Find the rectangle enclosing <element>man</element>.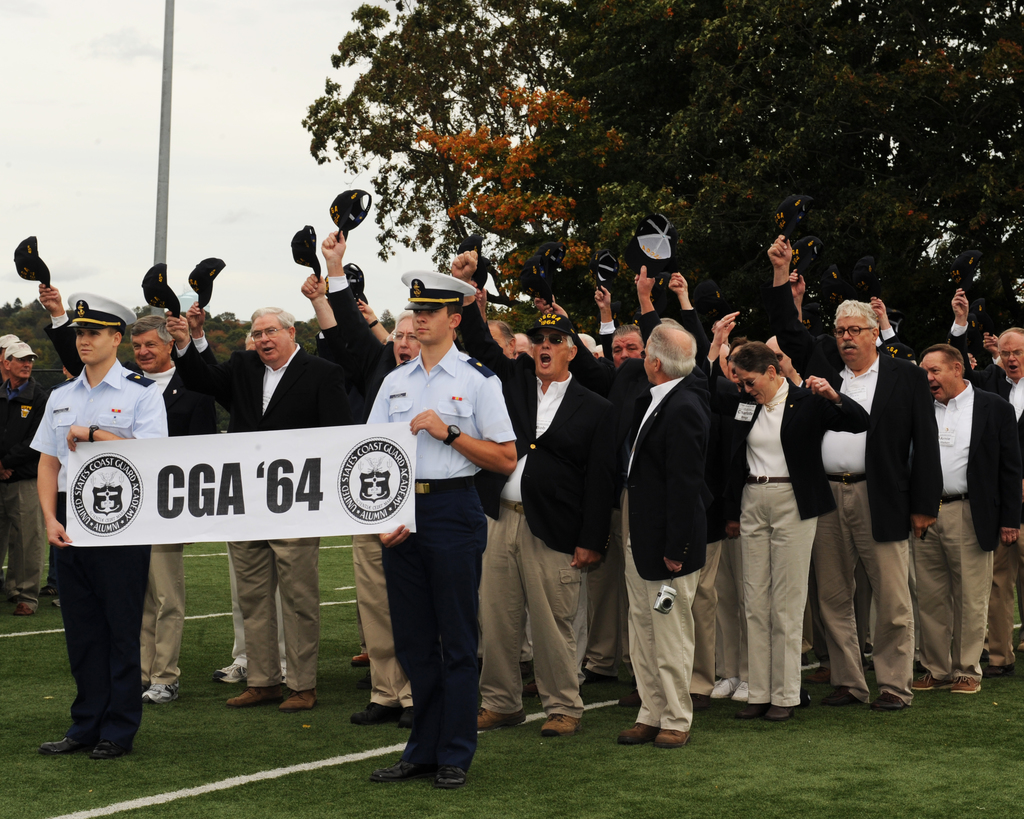
<box>762,328,803,384</box>.
